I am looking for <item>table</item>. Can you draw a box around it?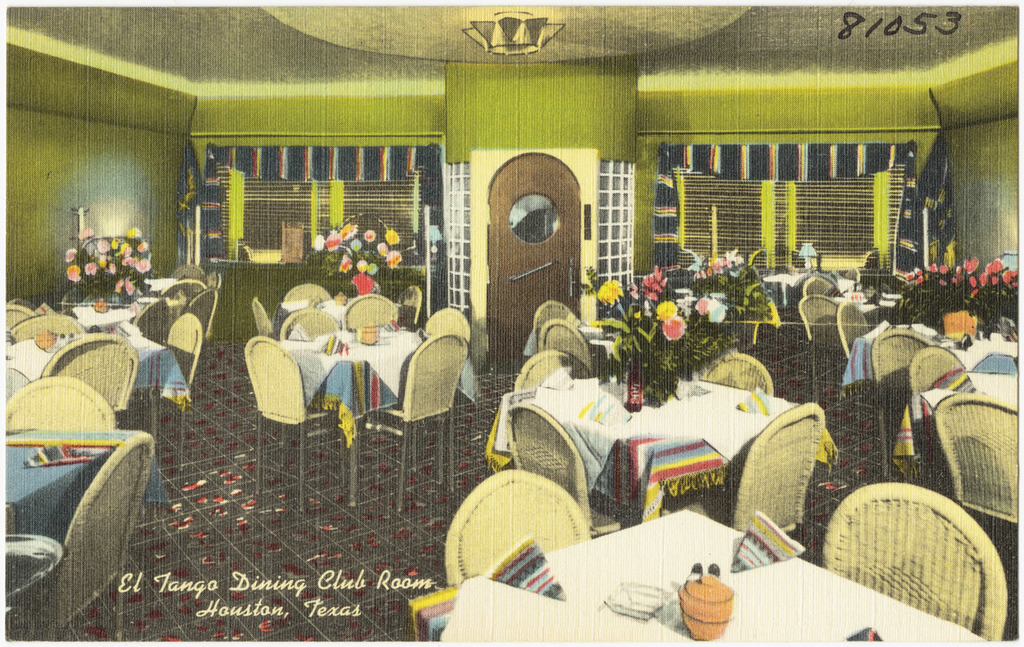
Sure, the bounding box is [left=838, top=313, right=1019, bottom=385].
